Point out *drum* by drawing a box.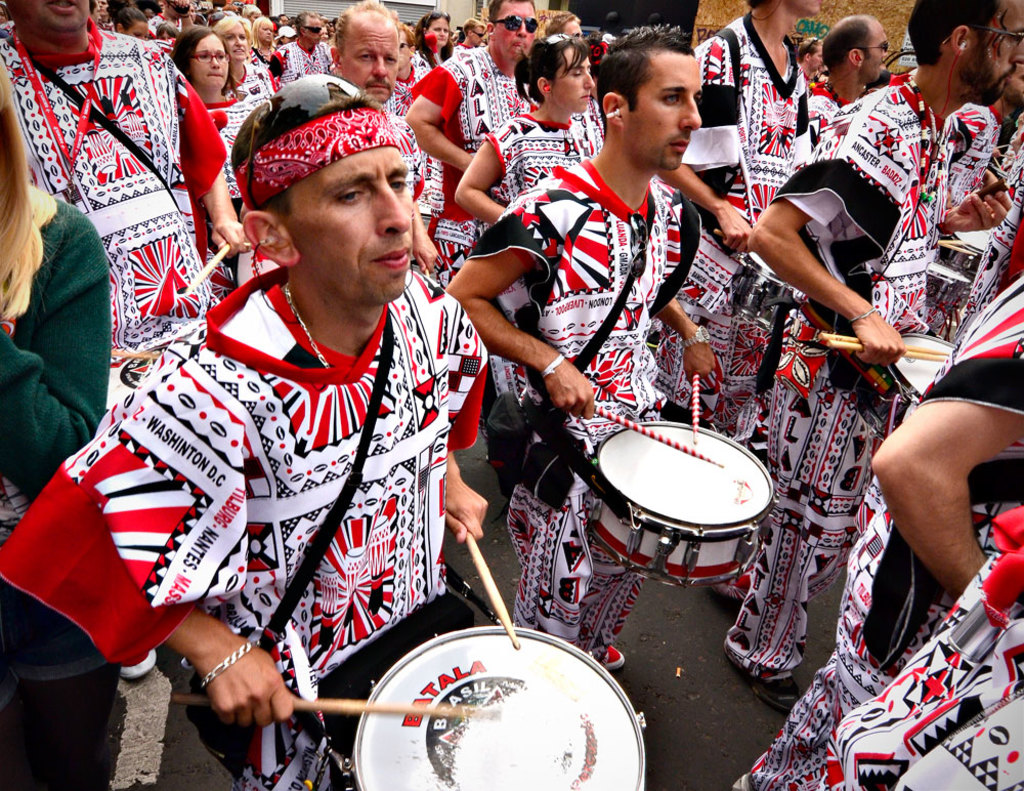
106 343 163 410.
